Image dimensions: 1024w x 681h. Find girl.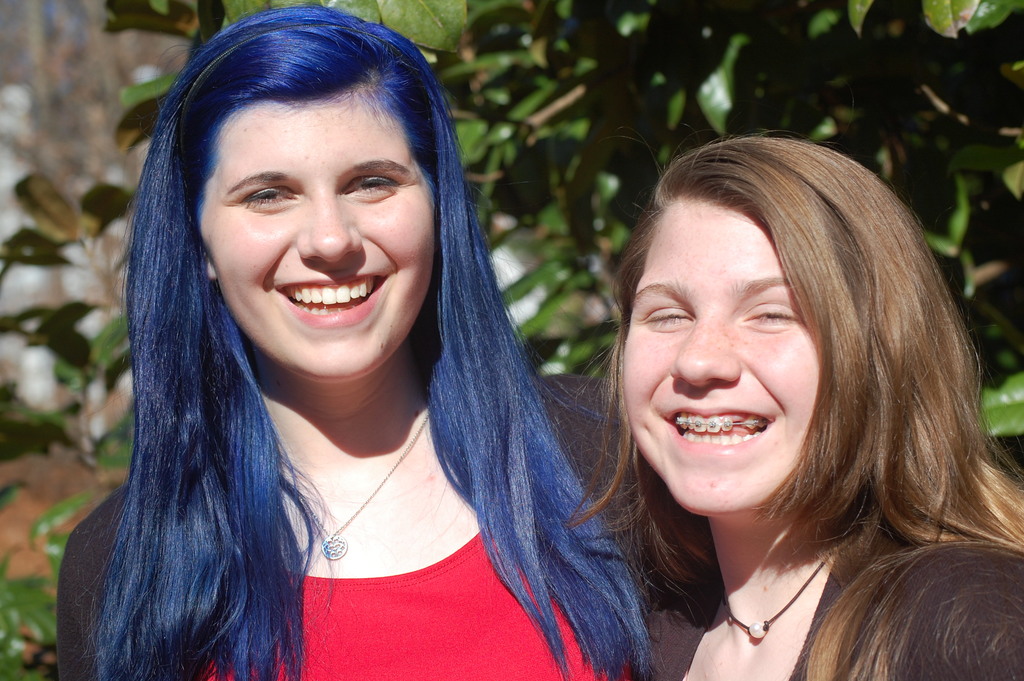
region(572, 144, 1023, 680).
